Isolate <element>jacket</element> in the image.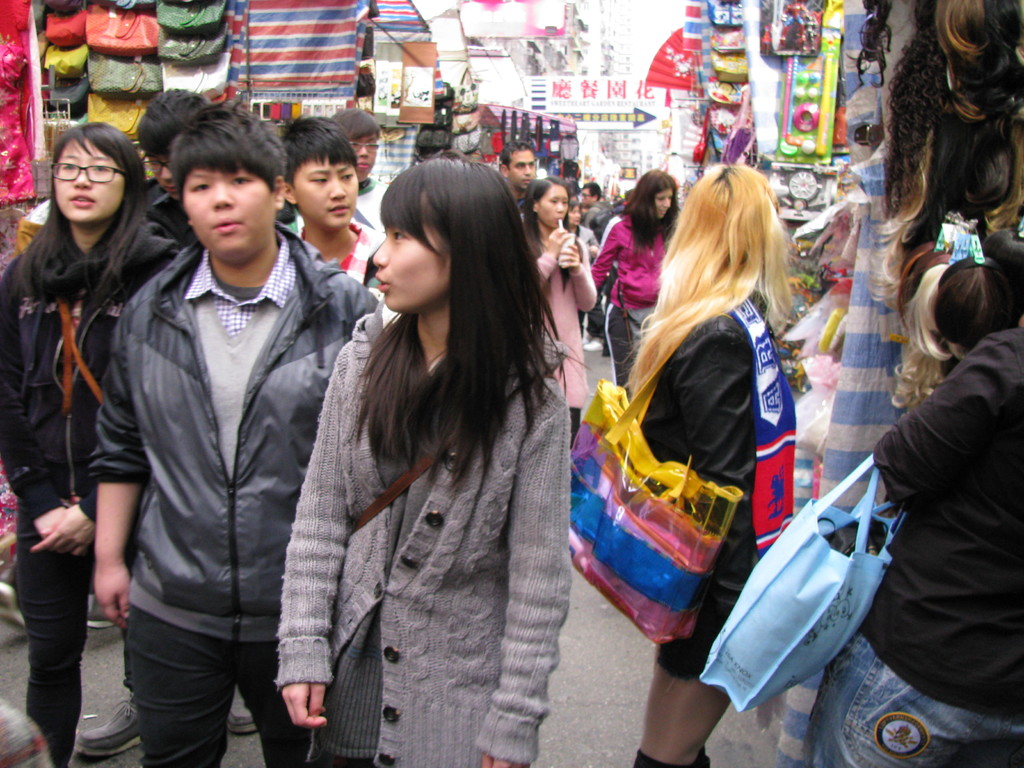
Isolated region: (x1=98, y1=223, x2=387, y2=642).
